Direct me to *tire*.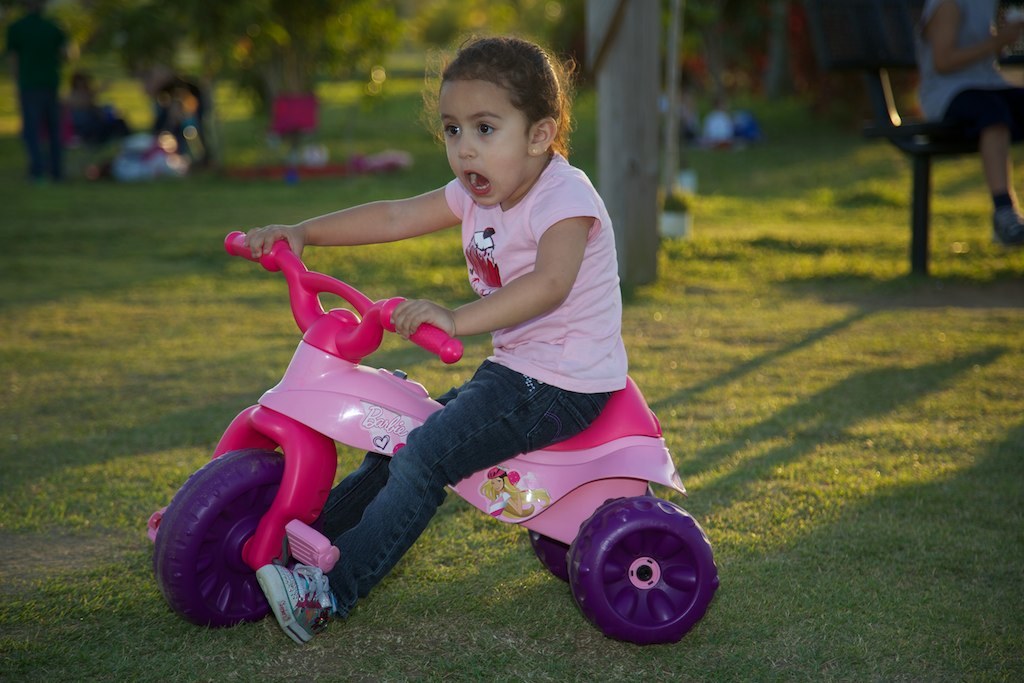
Direction: x1=149, y1=443, x2=297, y2=624.
